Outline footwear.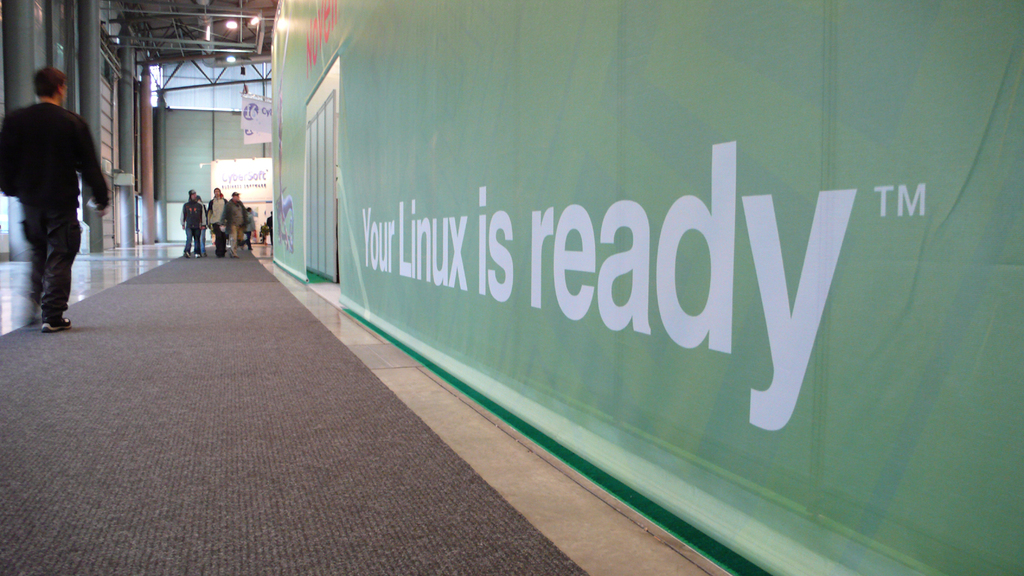
Outline: (228,250,234,258).
